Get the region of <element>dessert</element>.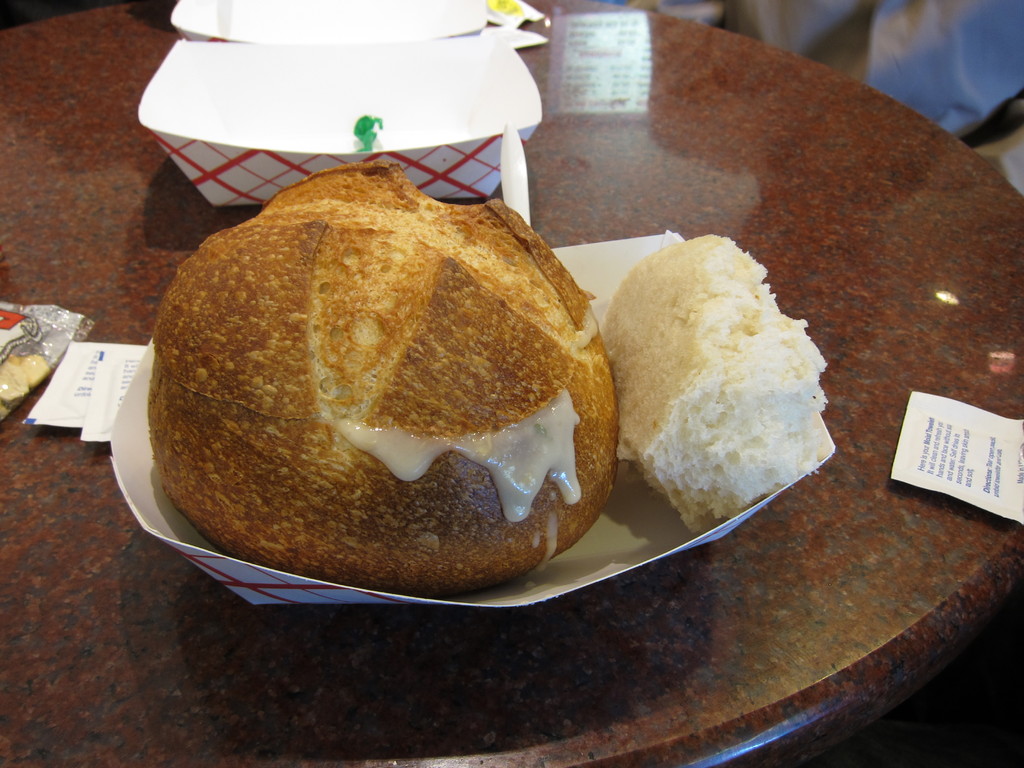
151, 167, 622, 595.
